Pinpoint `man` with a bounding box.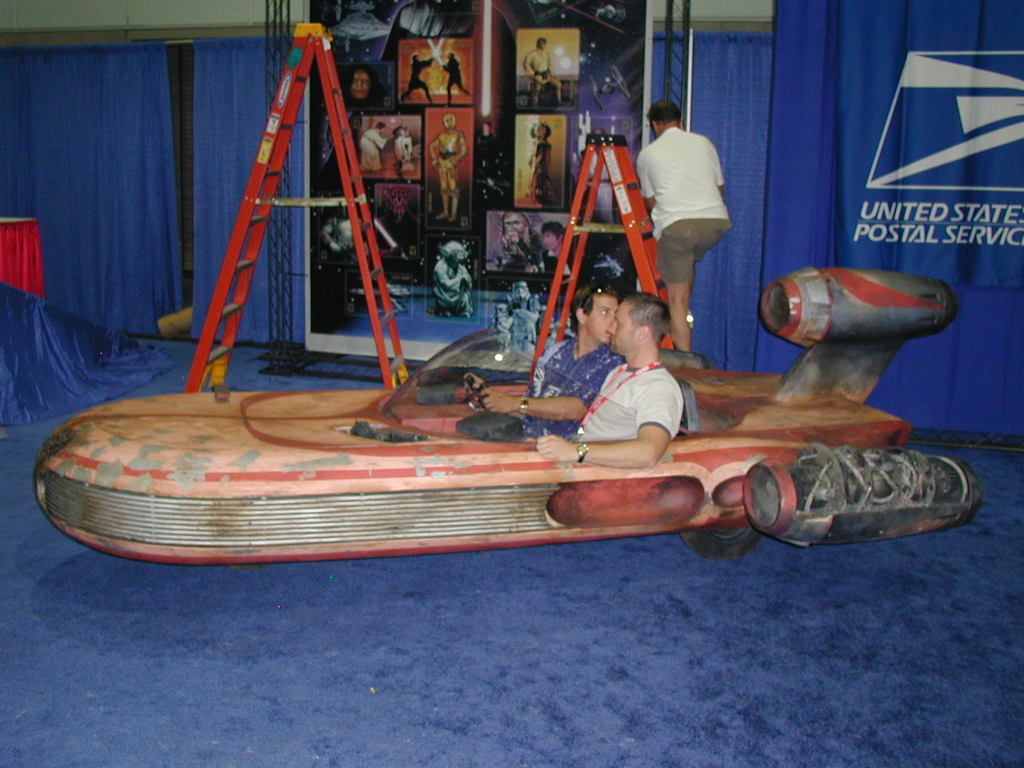
crop(638, 92, 741, 321).
